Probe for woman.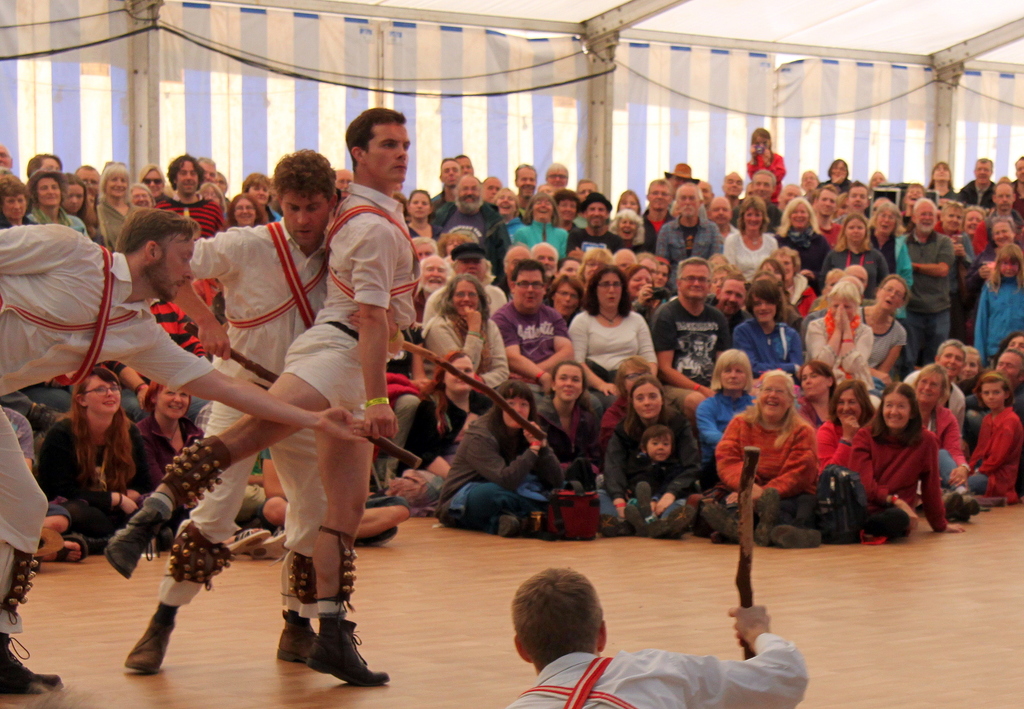
Probe result: [left=405, top=187, right=452, bottom=233].
